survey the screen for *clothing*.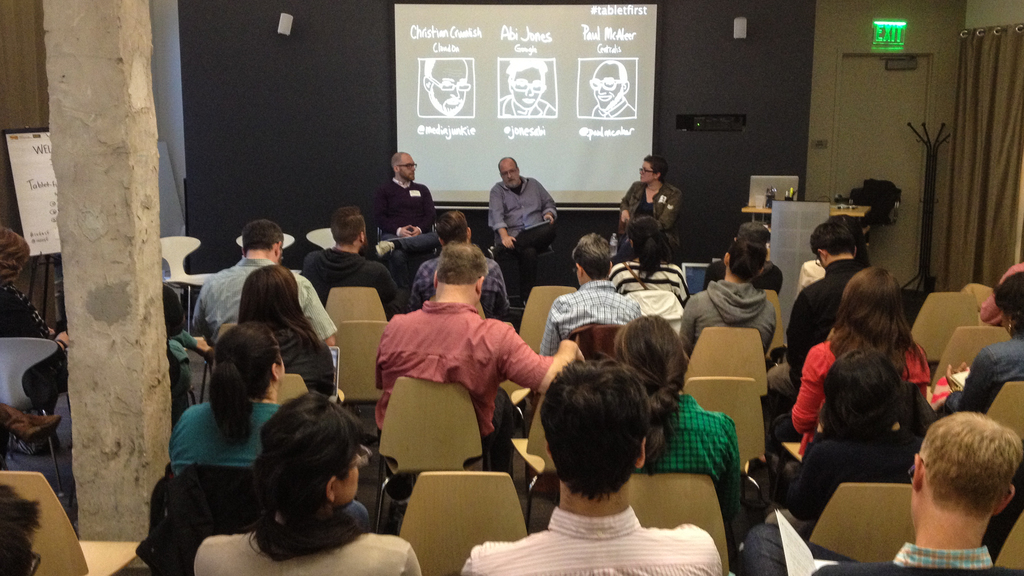
Survey found: select_region(742, 521, 1023, 573).
